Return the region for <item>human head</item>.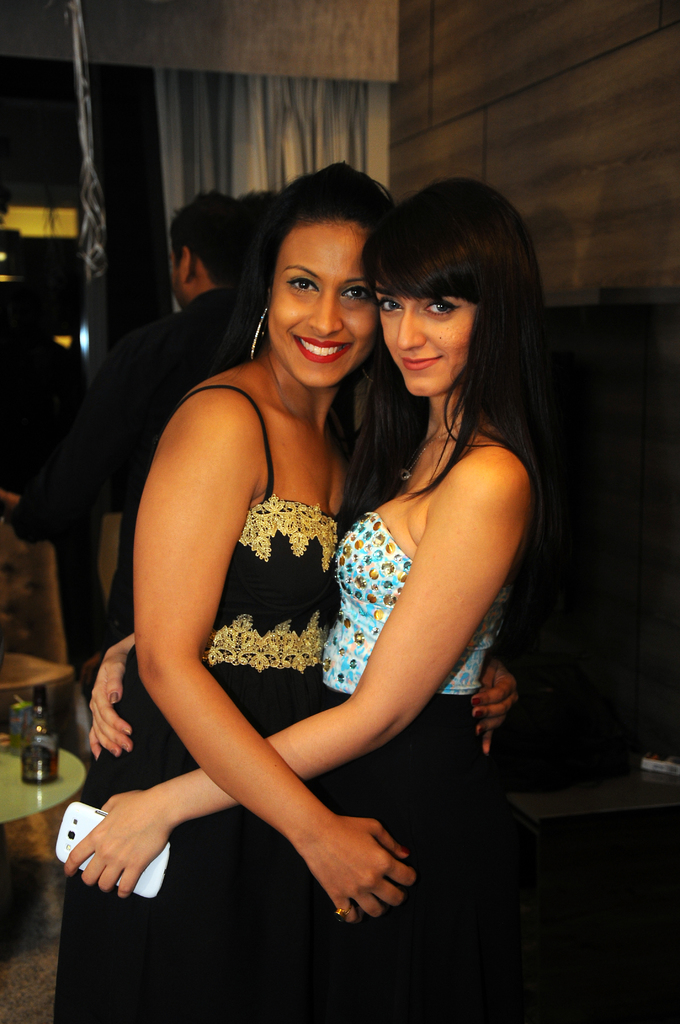
bbox=(248, 153, 416, 357).
